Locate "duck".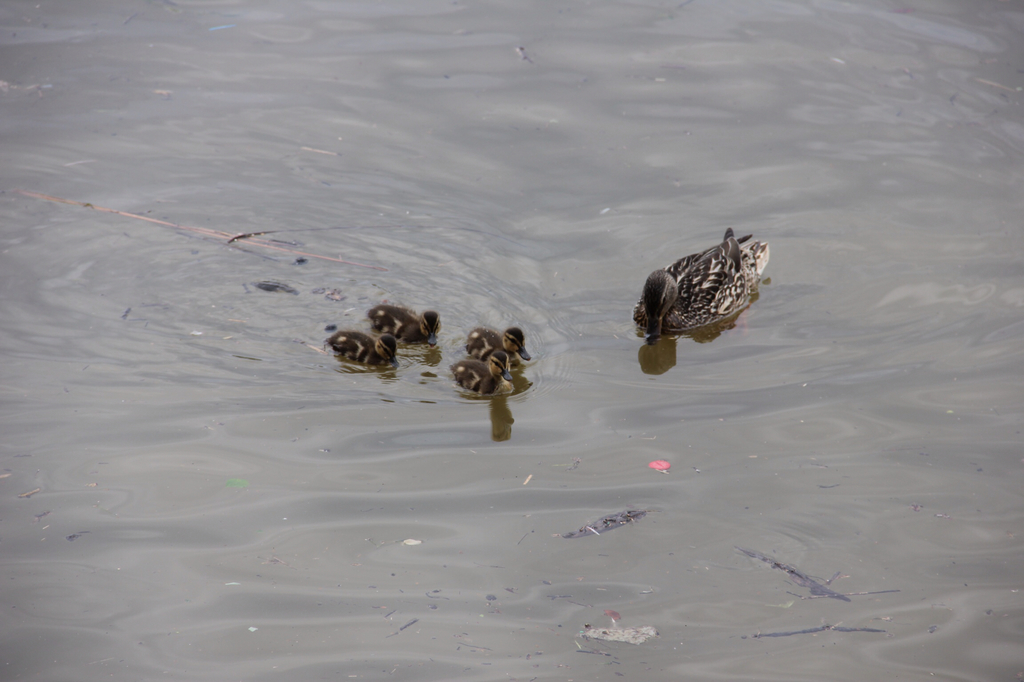
Bounding box: (621,222,766,358).
